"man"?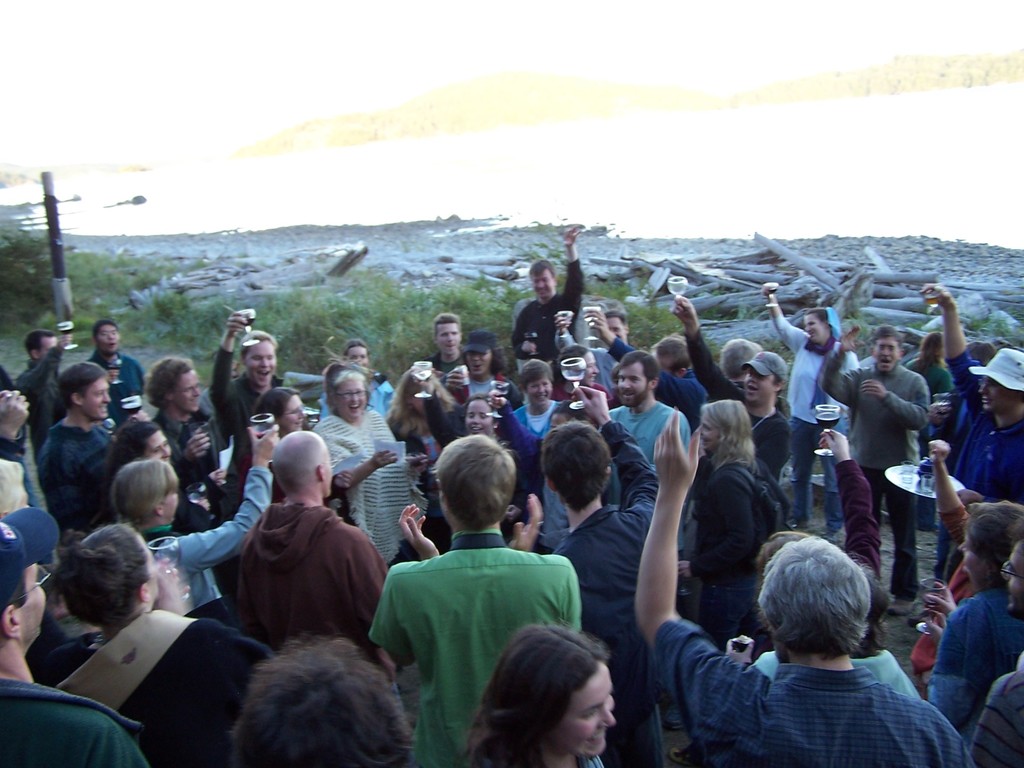
(x1=669, y1=291, x2=794, y2=486)
